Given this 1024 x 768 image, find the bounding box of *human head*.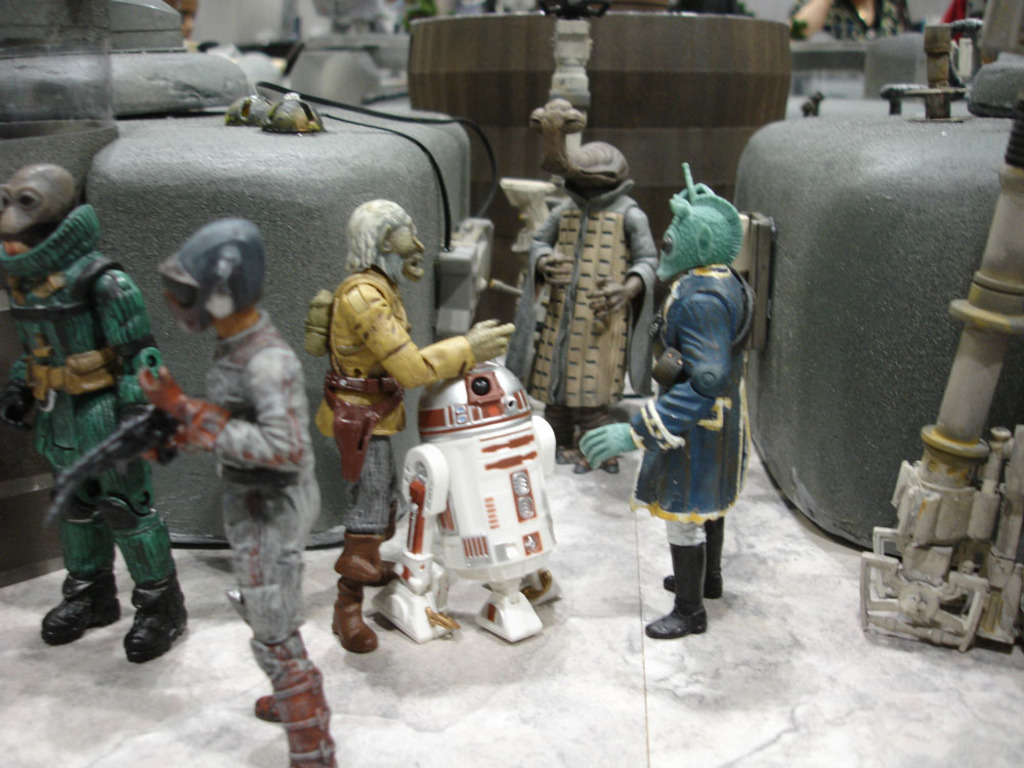
Rect(336, 190, 416, 282).
